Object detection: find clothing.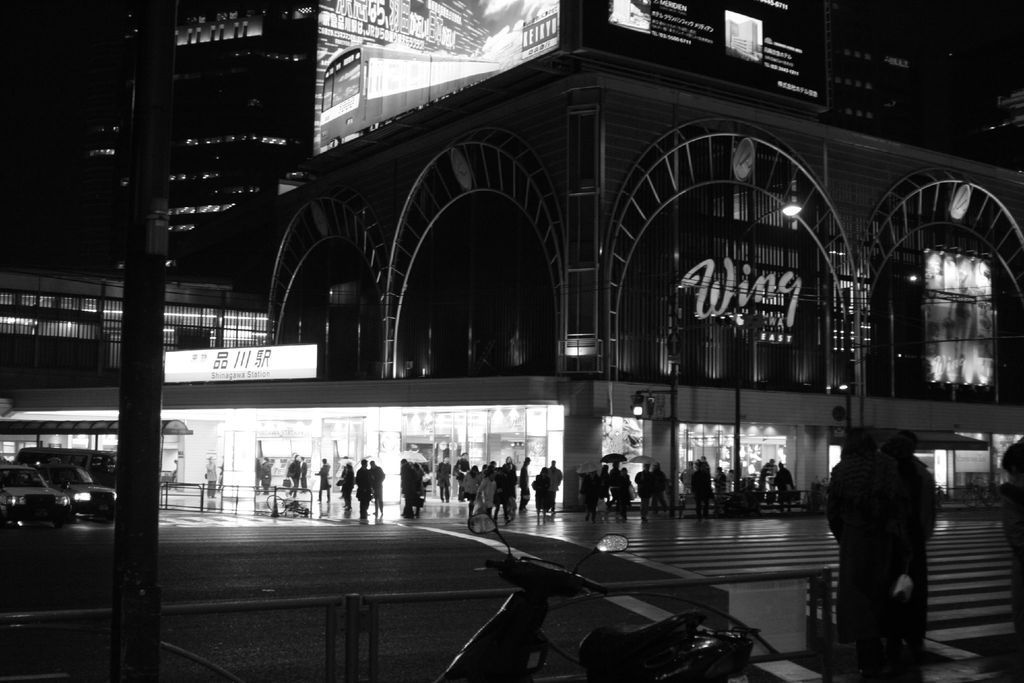
l=461, t=468, r=476, b=518.
